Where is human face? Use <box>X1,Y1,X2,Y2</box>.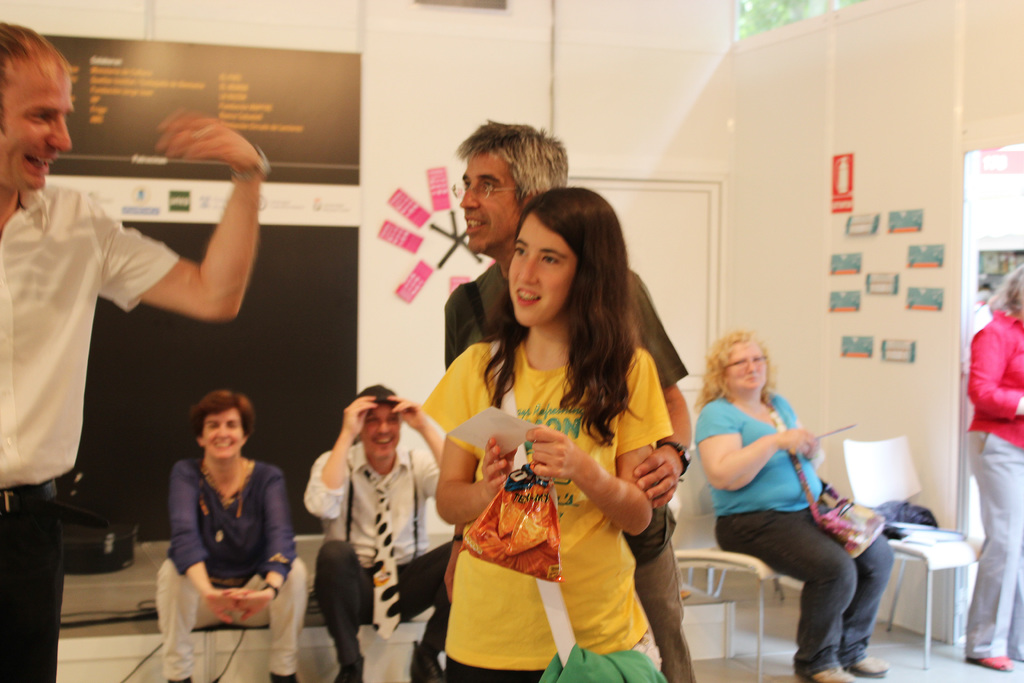
<box>463,151,520,252</box>.
